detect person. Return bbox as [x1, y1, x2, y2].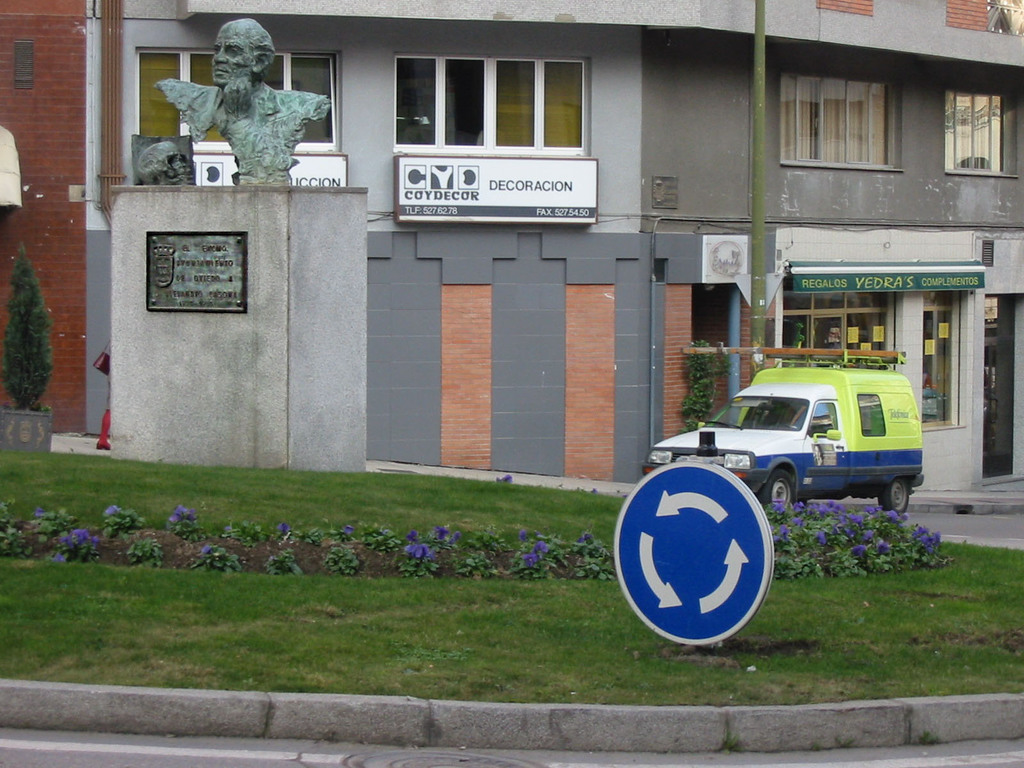
[157, 28, 321, 196].
